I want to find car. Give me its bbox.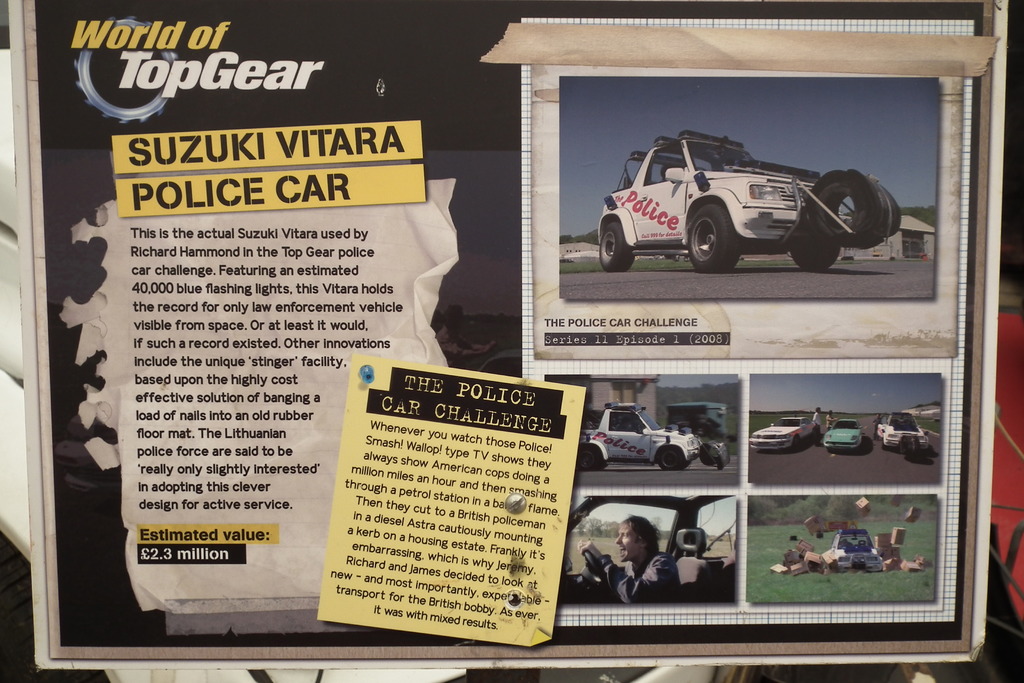
[x1=593, y1=410, x2=705, y2=479].
